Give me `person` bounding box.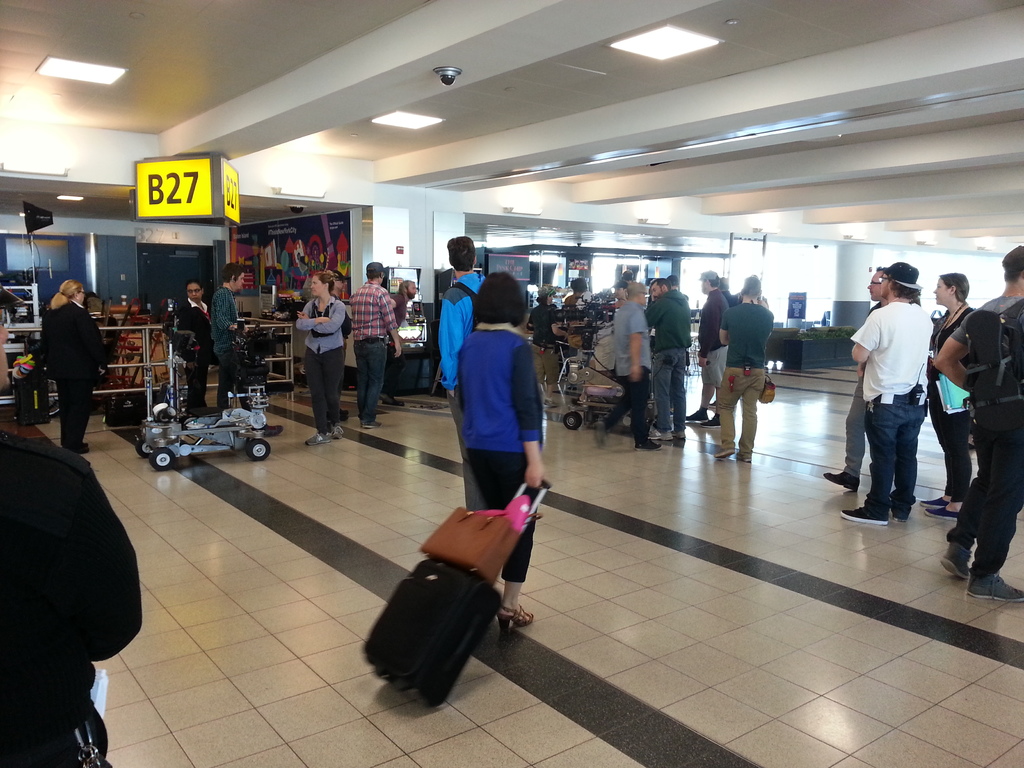
(456,277,546,633).
